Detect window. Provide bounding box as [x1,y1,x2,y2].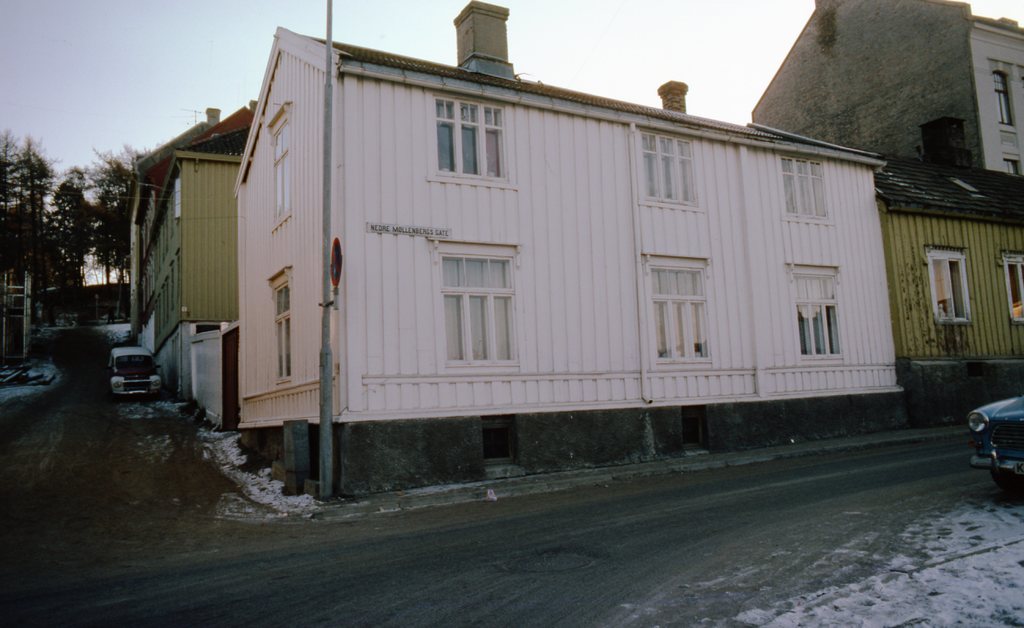
[791,268,845,360].
